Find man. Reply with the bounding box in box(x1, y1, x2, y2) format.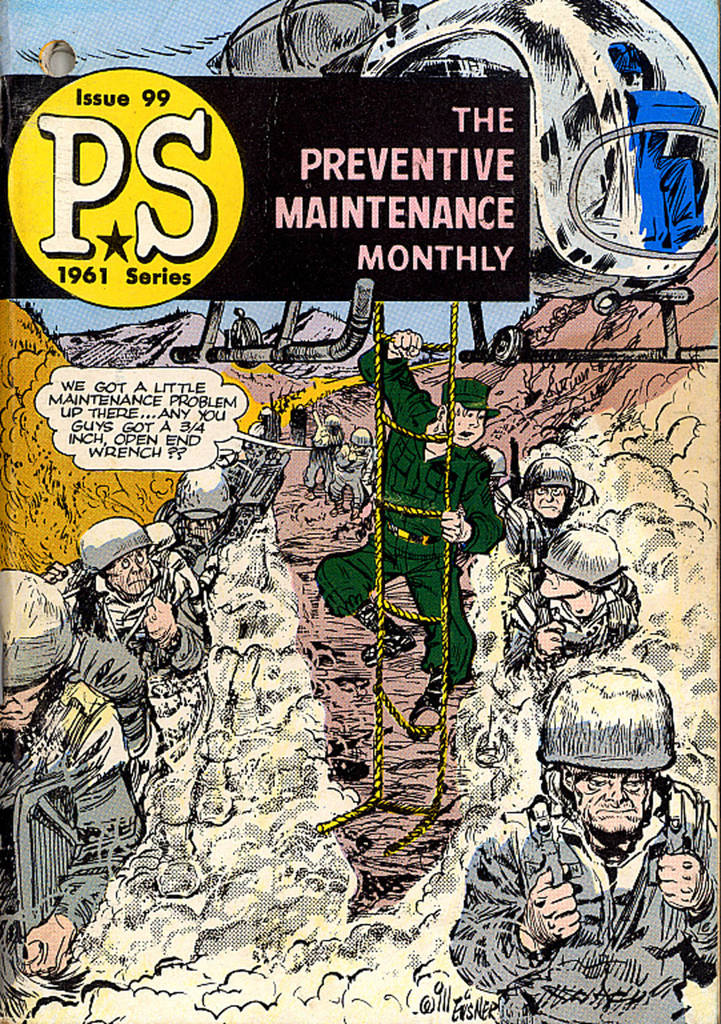
box(489, 523, 640, 704).
